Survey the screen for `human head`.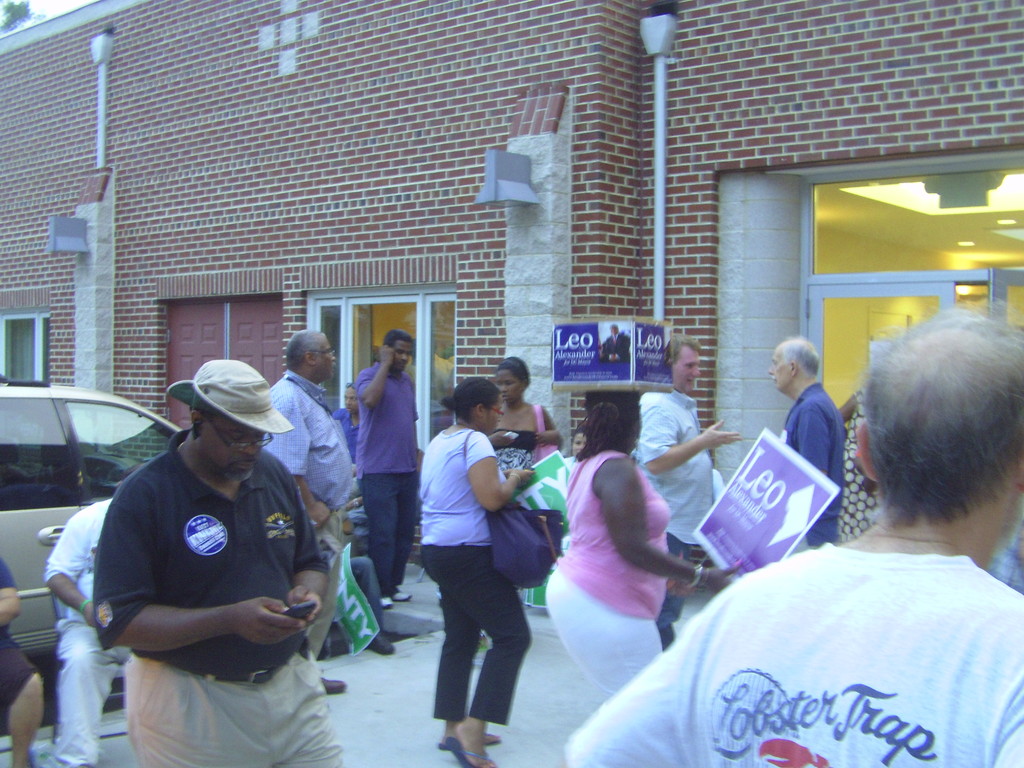
Survey found: bbox=(611, 324, 618, 335).
